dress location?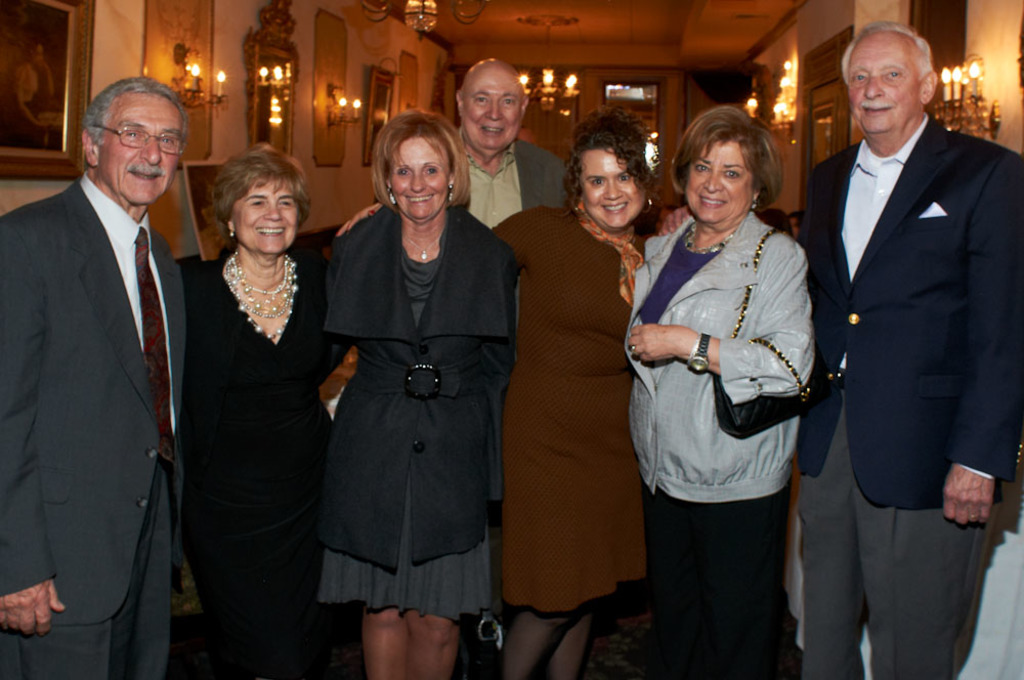
319/230/498/630
